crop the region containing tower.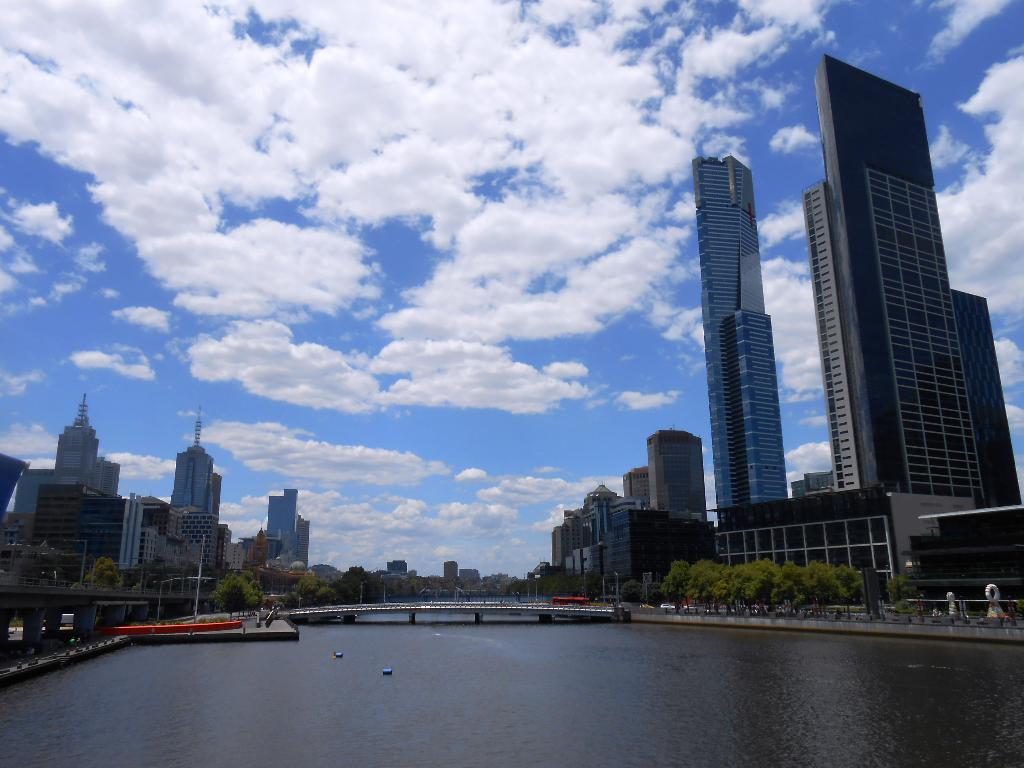
Crop region: pyautogui.locateOnScreen(692, 157, 790, 525).
